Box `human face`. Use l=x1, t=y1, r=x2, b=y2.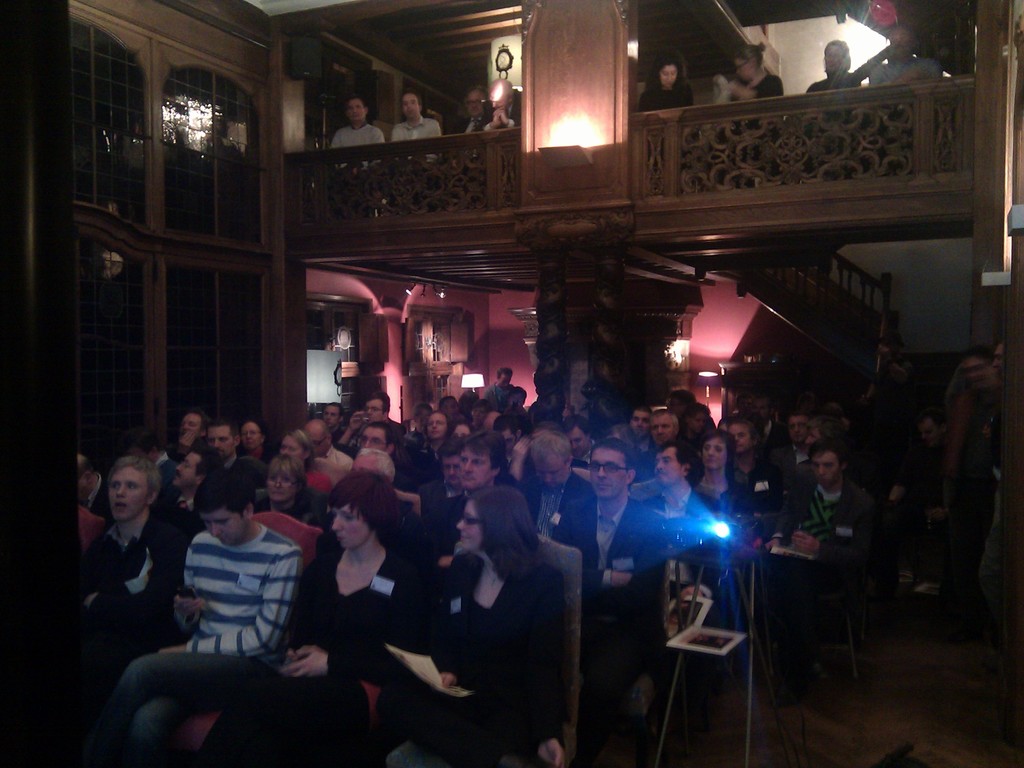
l=242, t=428, r=258, b=450.
